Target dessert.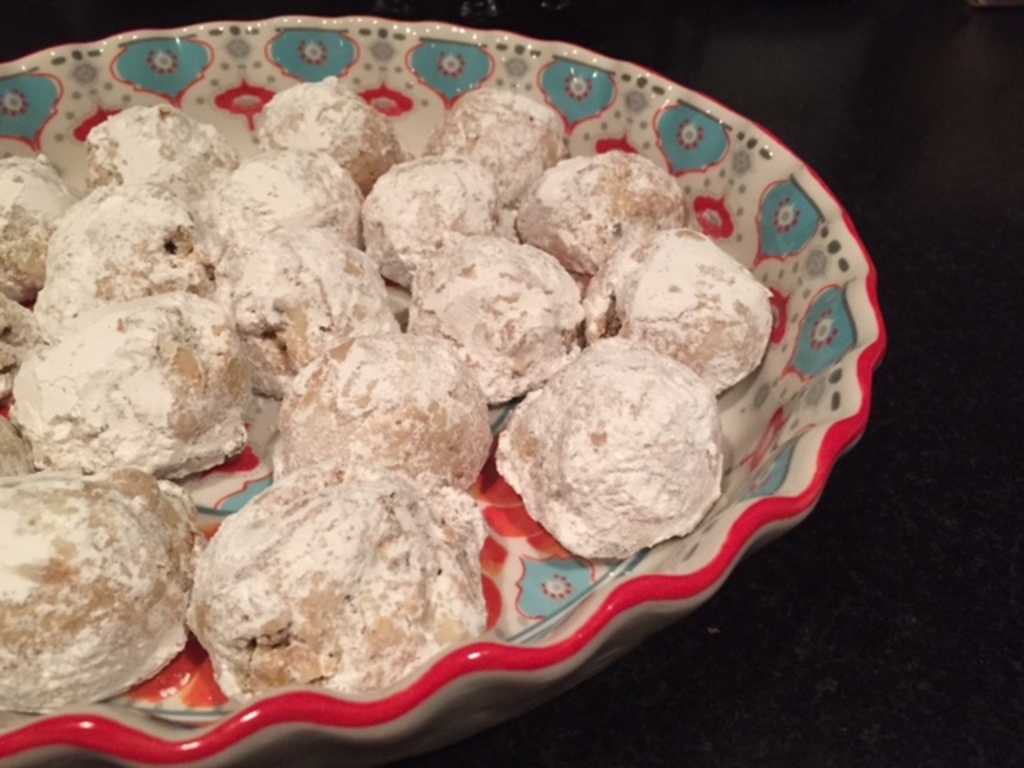
Target region: bbox=[206, 461, 482, 686].
